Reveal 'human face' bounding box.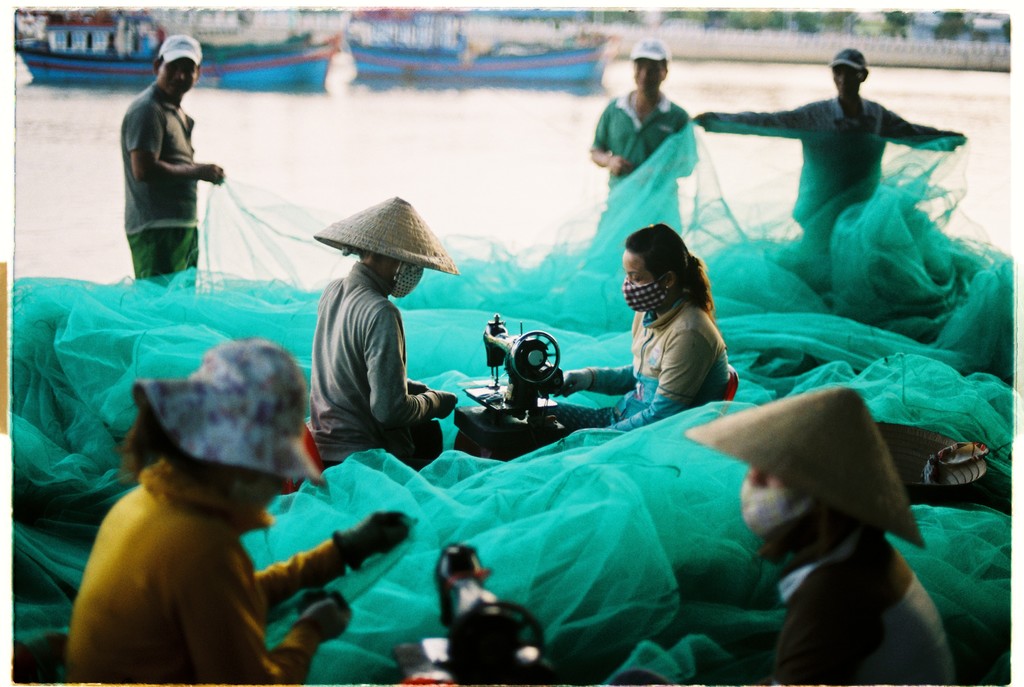
Revealed: Rect(835, 64, 859, 93).
